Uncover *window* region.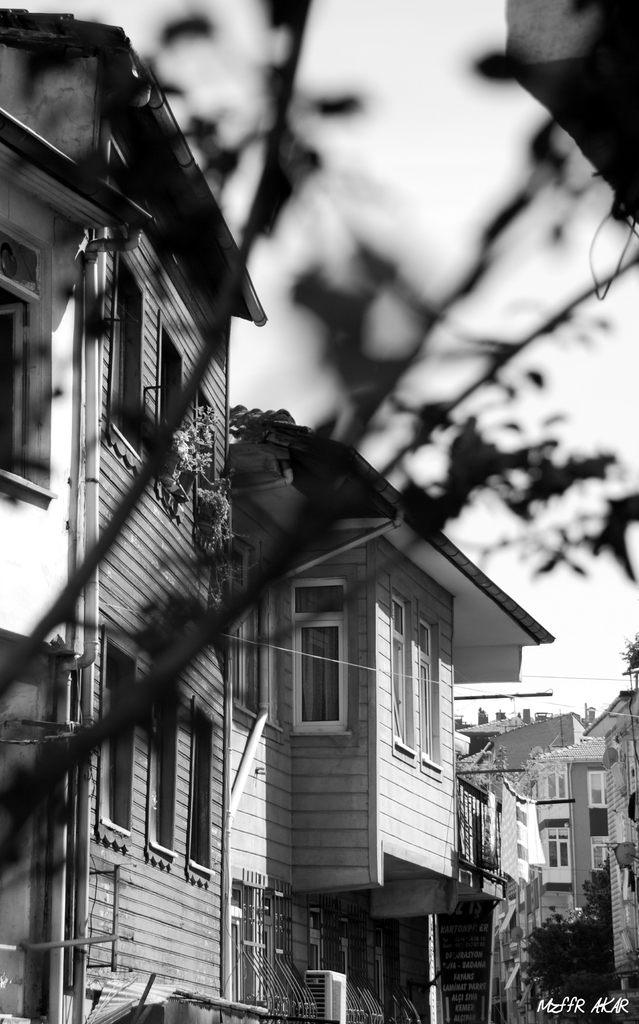
Uncovered: detection(0, 227, 61, 507).
